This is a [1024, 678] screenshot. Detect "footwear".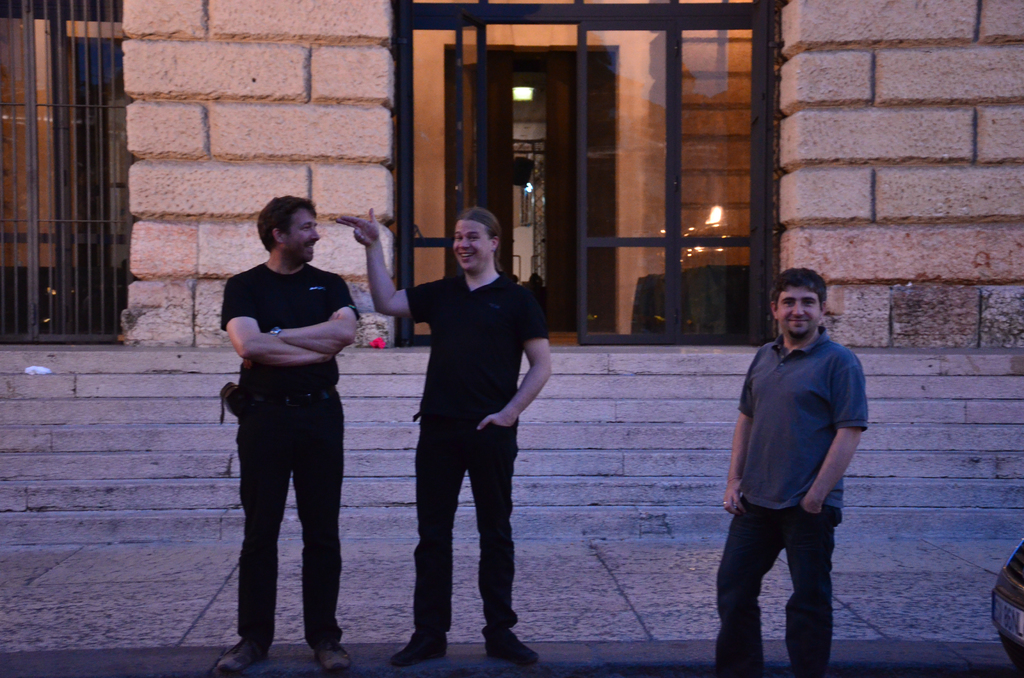
392:634:451:667.
